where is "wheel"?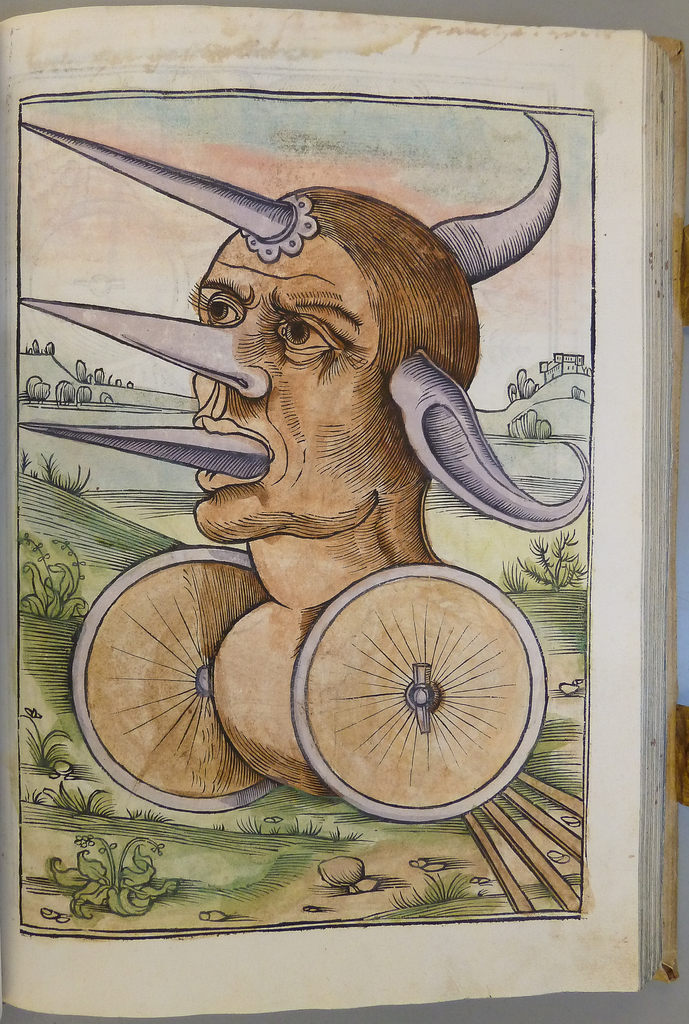
detection(65, 540, 270, 809).
